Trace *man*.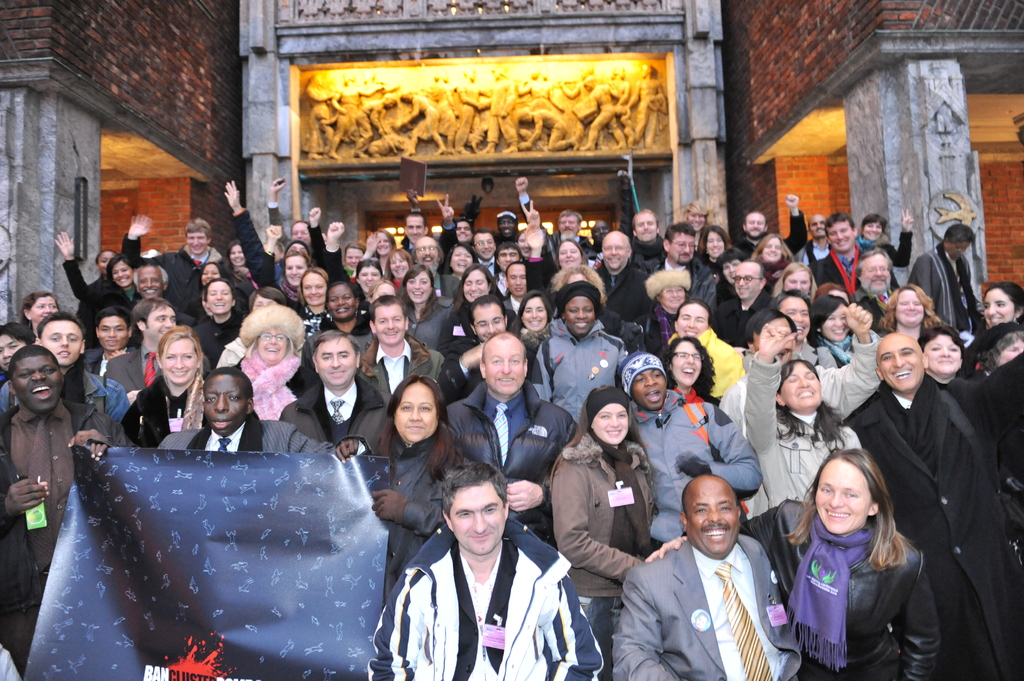
Traced to {"left": 618, "top": 351, "right": 764, "bottom": 551}.
